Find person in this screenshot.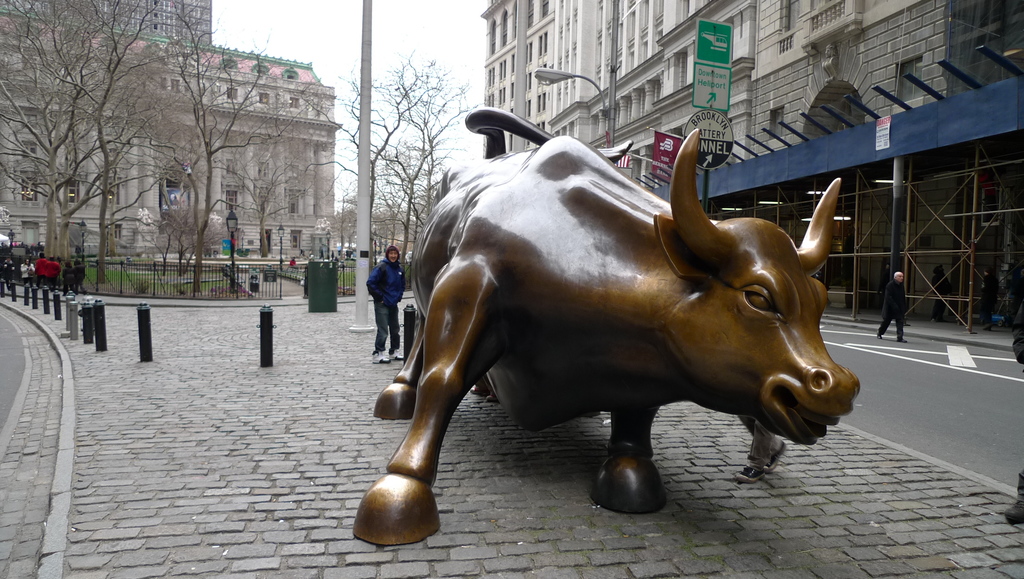
The bounding box for person is rect(72, 256, 84, 296).
